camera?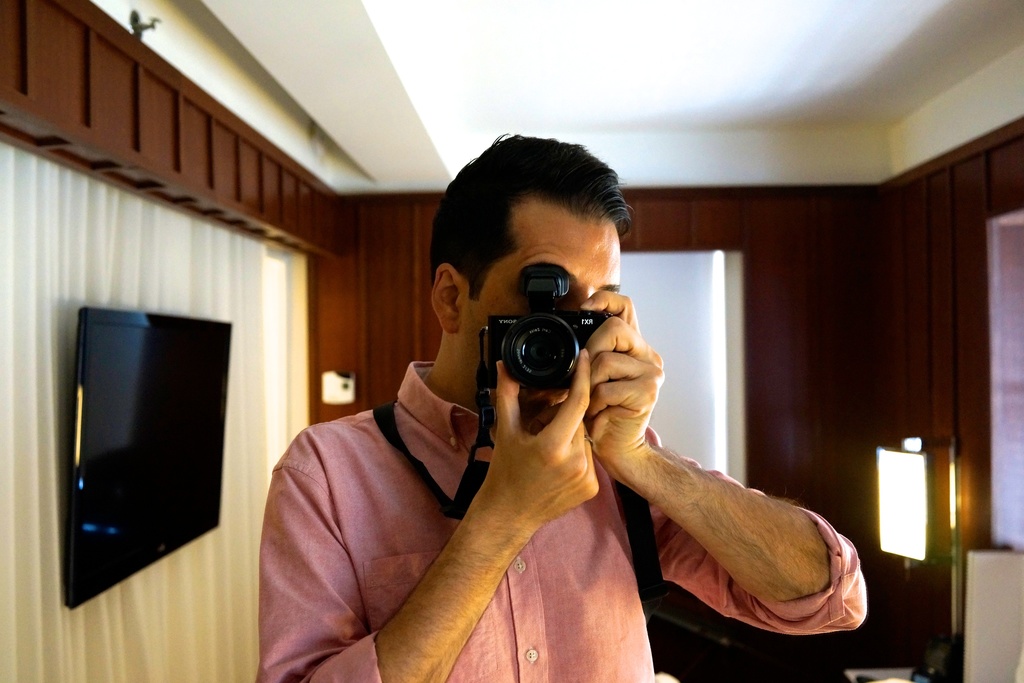
x1=488, y1=255, x2=623, y2=394
